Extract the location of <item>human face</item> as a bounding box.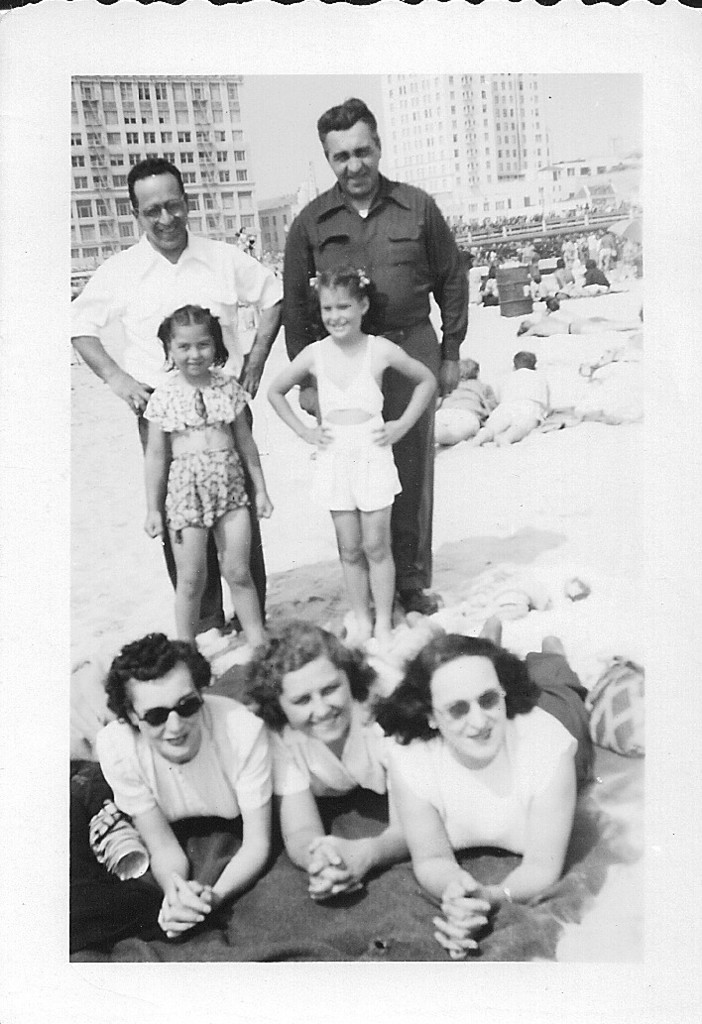
(325, 129, 379, 192).
